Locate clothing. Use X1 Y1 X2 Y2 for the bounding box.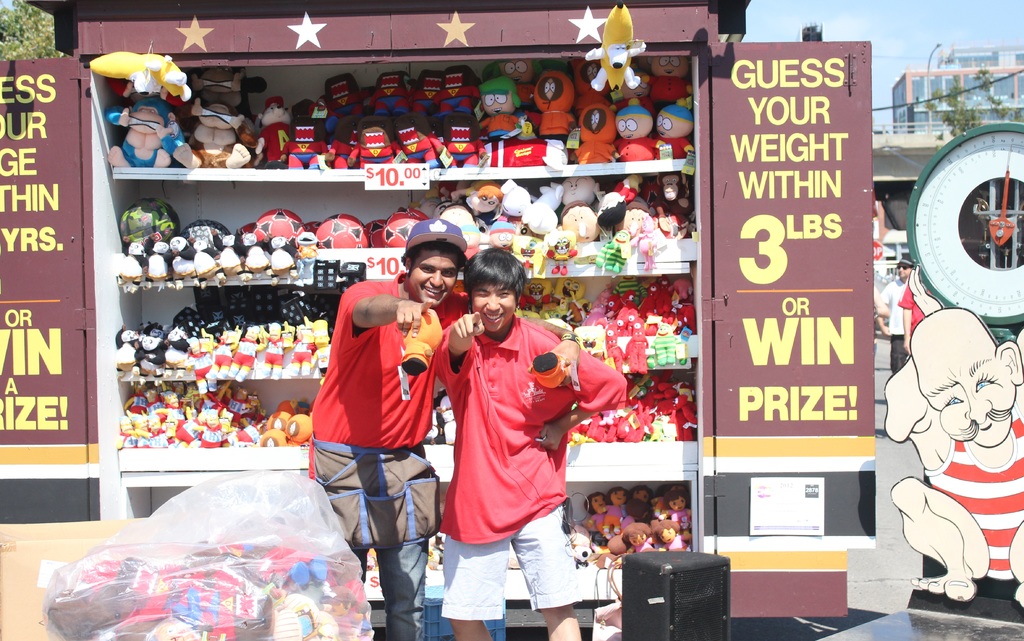
916 414 1023 583.
